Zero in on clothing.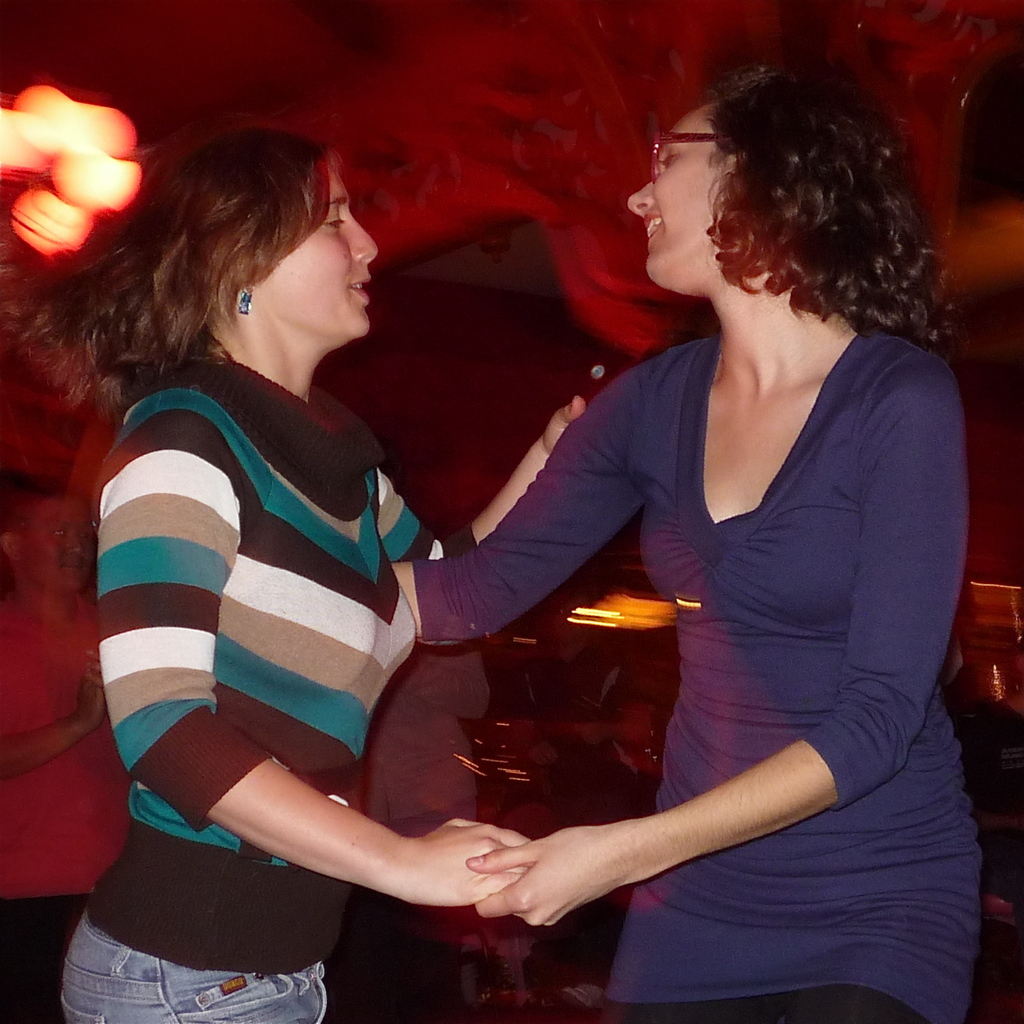
Zeroed in: Rect(59, 352, 488, 1023).
